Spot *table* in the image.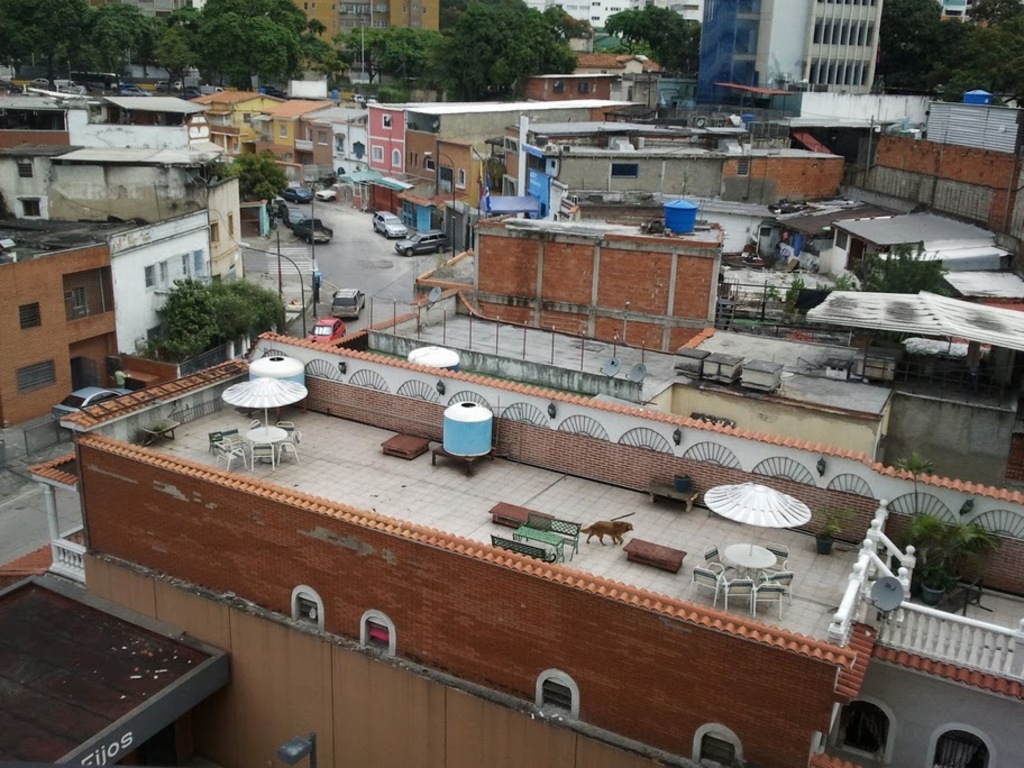
*table* found at left=620, top=529, right=692, bottom=585.
